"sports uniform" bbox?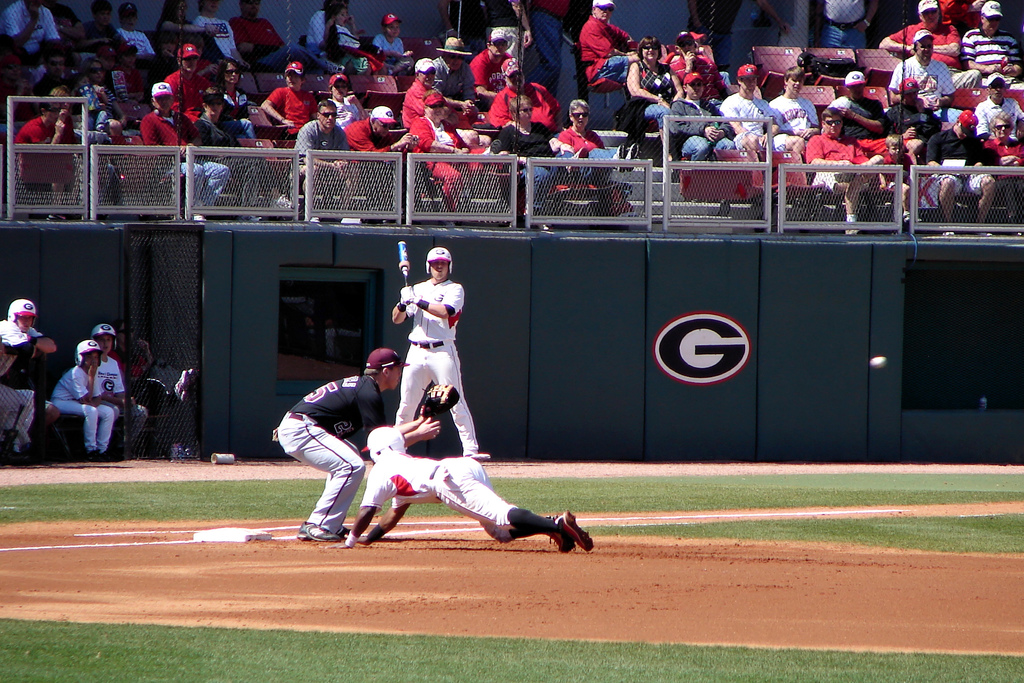
pyautogui.locateOnScreen(138, 106, 230, 204)
